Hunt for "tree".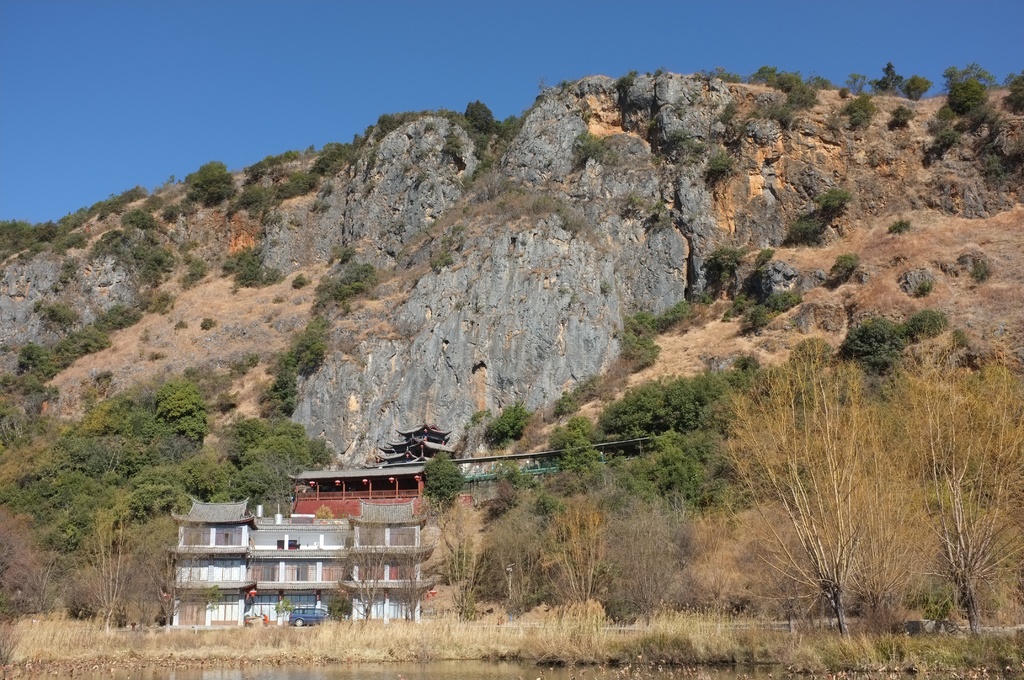
Hunted down at 487:401:530:450.
